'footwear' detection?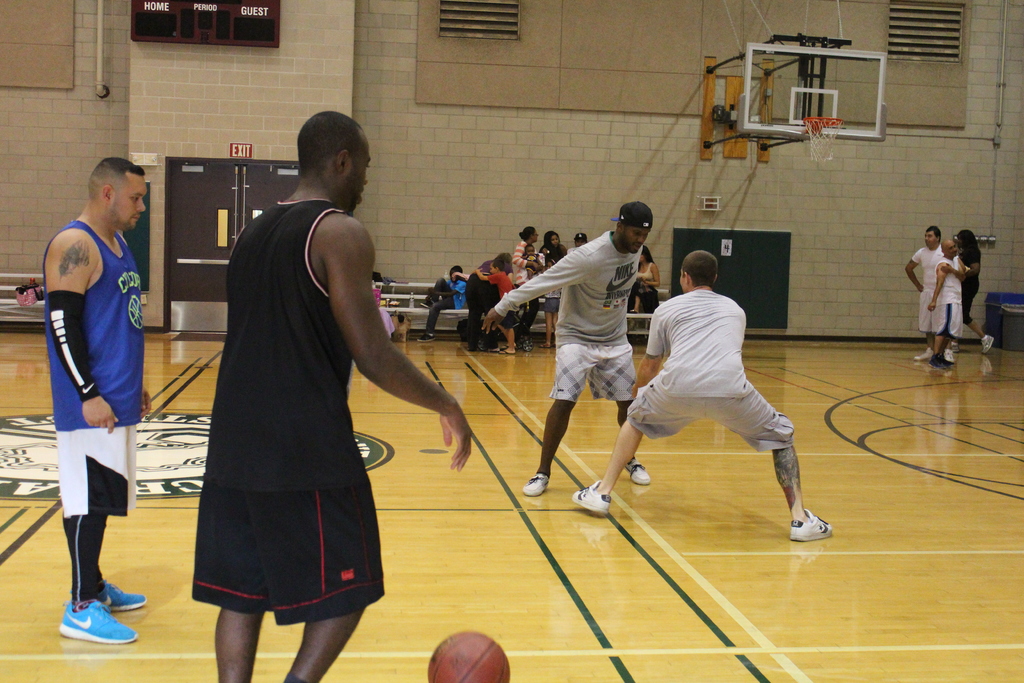
979:336:995:357
